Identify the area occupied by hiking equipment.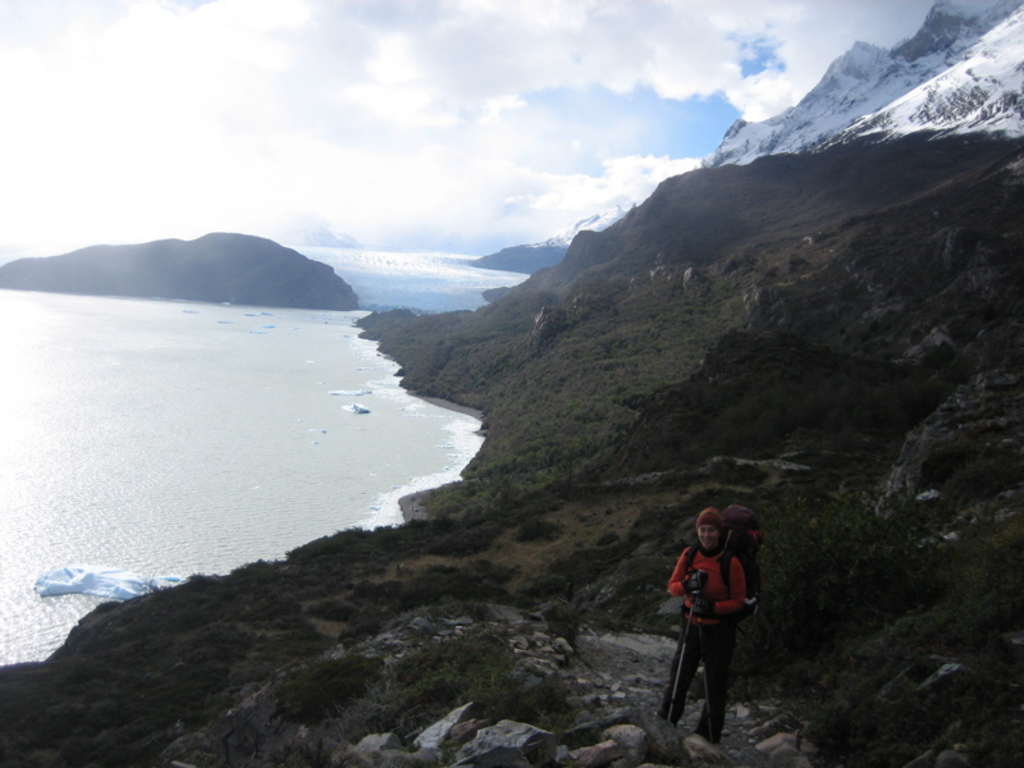
Area: bbox(682, 499, 763, 632).
